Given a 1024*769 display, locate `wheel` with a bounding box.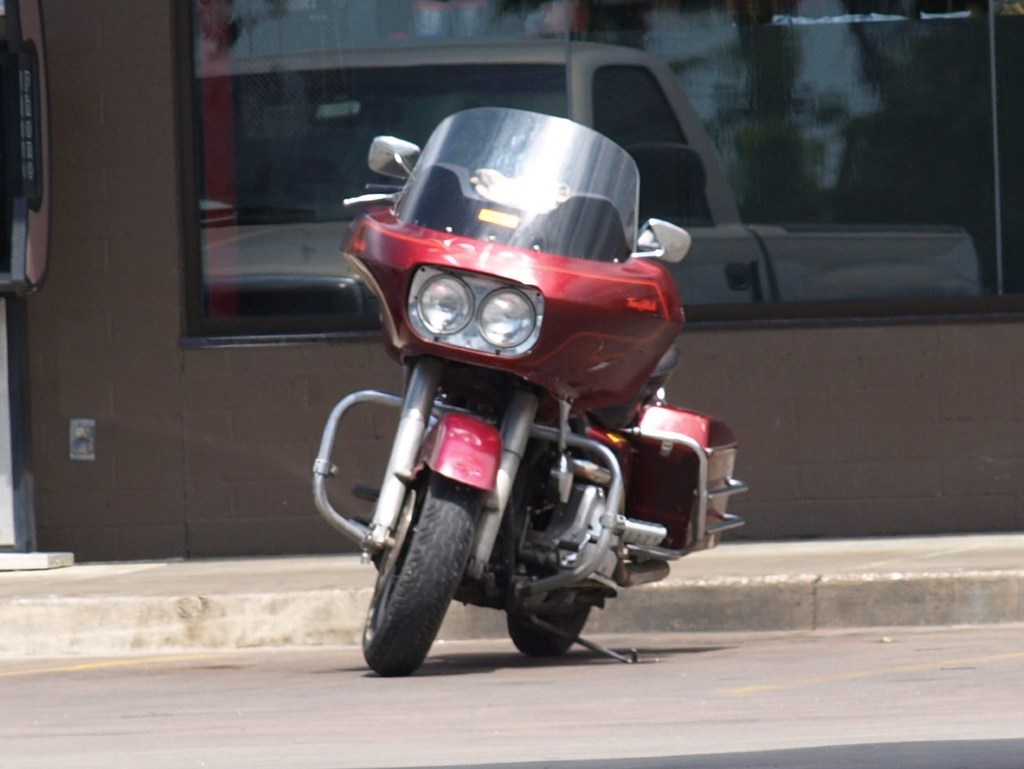
Located: crop(499, 435, 600, 663).
